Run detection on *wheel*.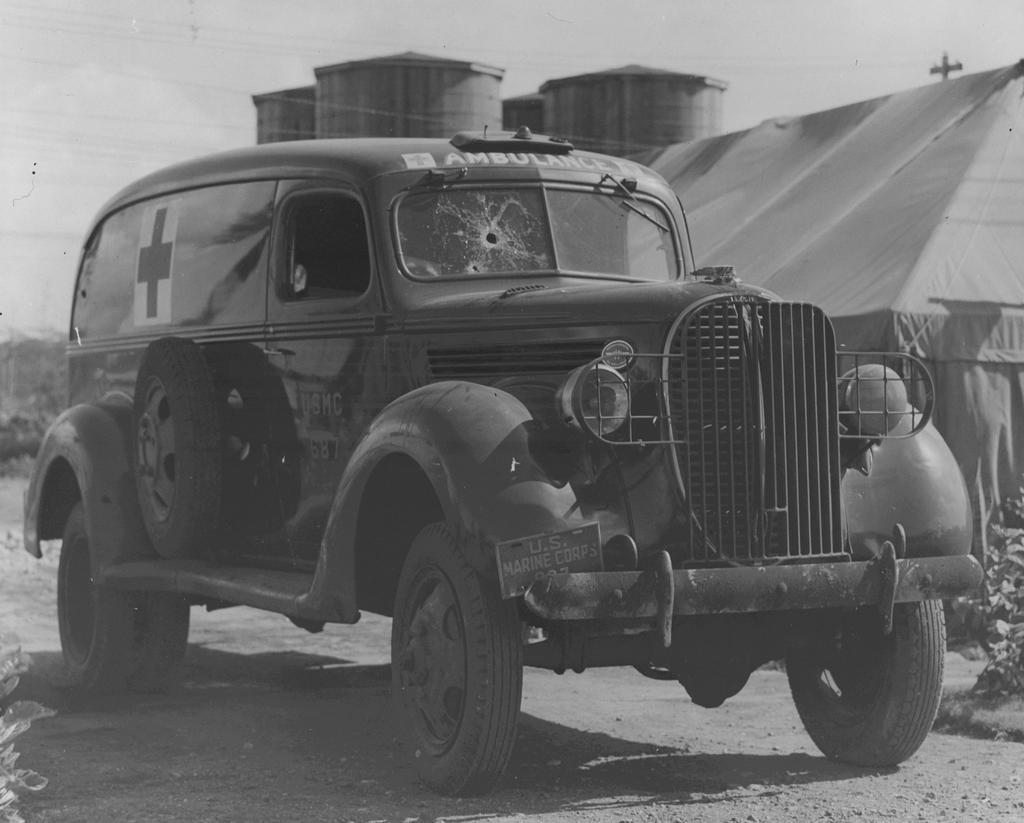
Result: [left=379, top=526, right=518, bottom=779].
